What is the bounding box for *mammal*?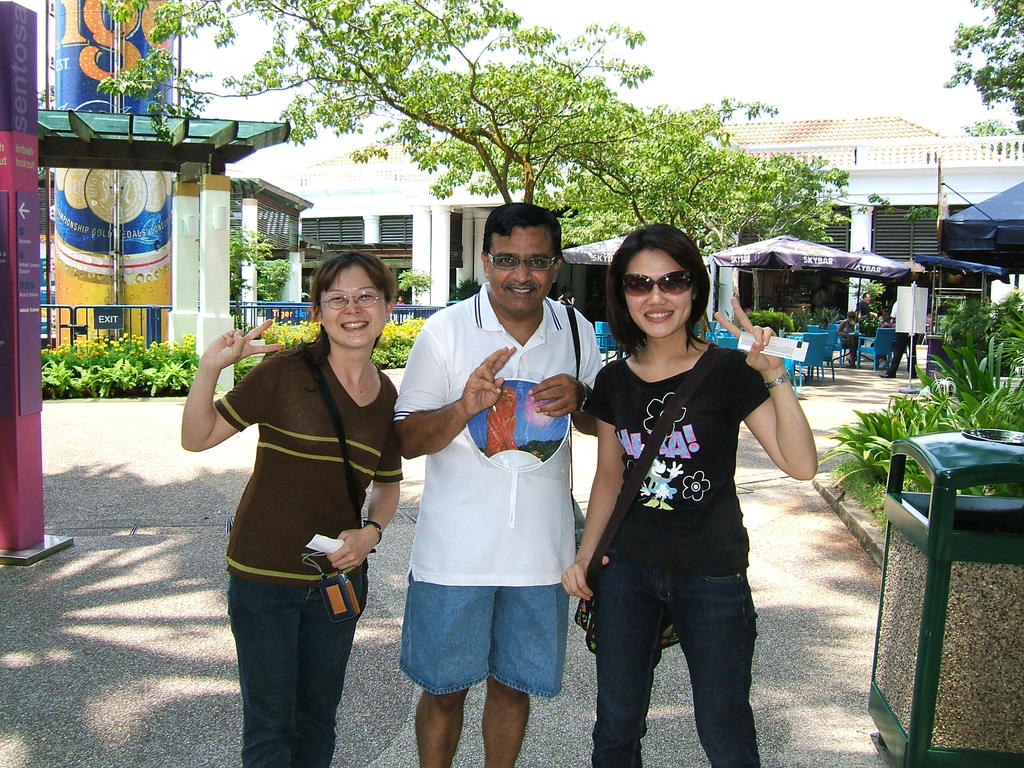
box(179, 249, 405, 766).
